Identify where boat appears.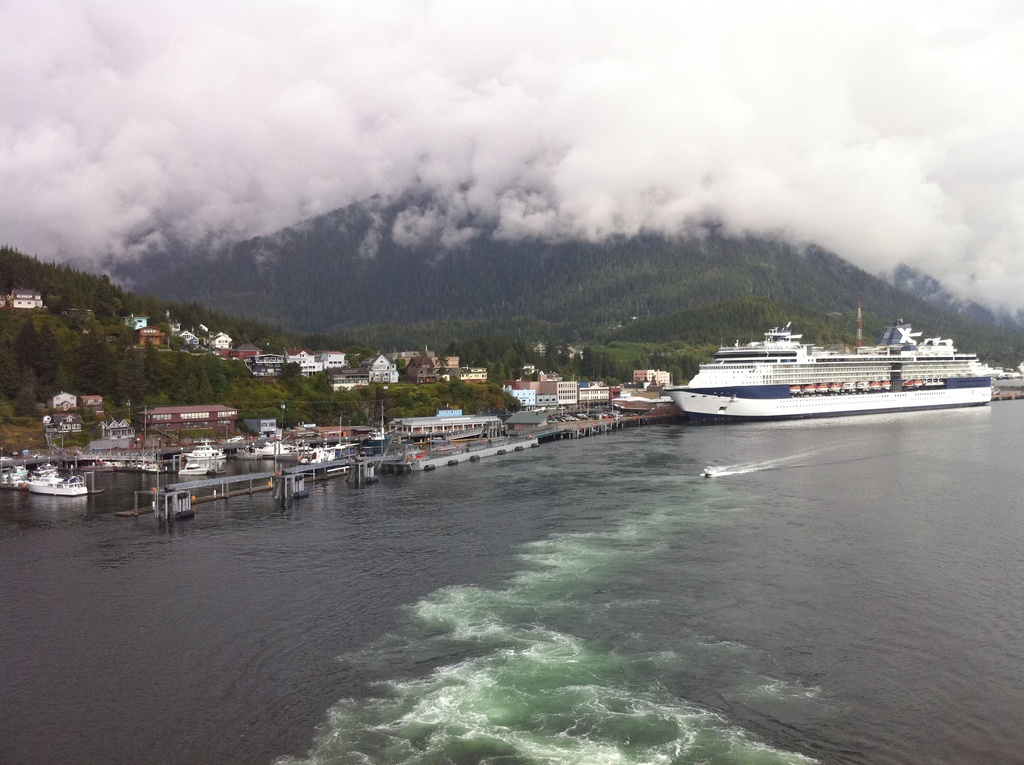
Appears at x1=993 y1=360 x2=1023 y2=401.
